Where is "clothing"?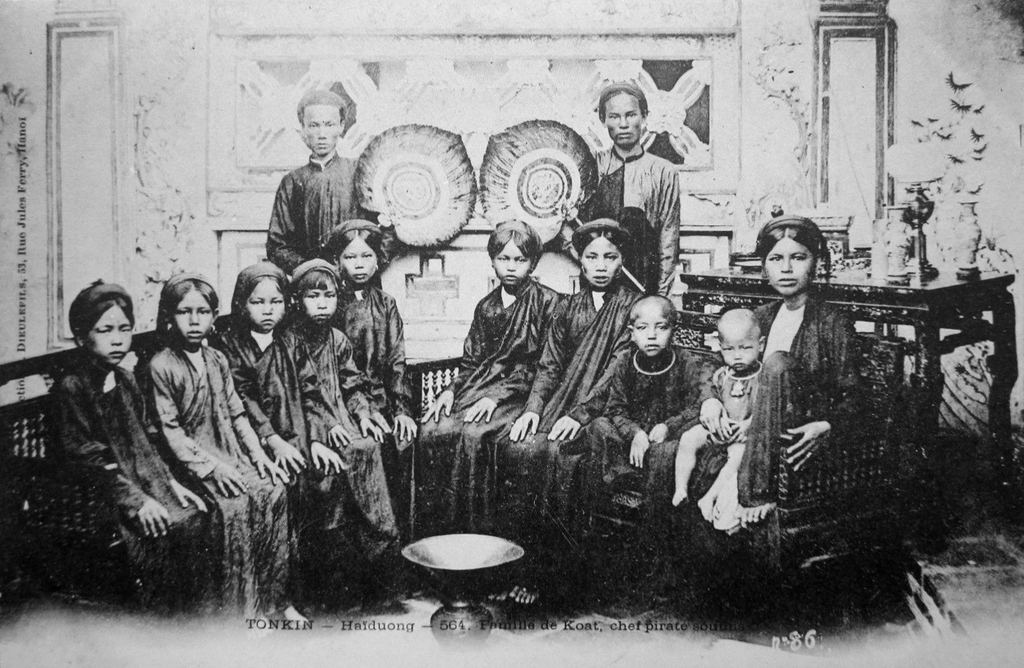
<region>141, 343, 293, 610</region>.
